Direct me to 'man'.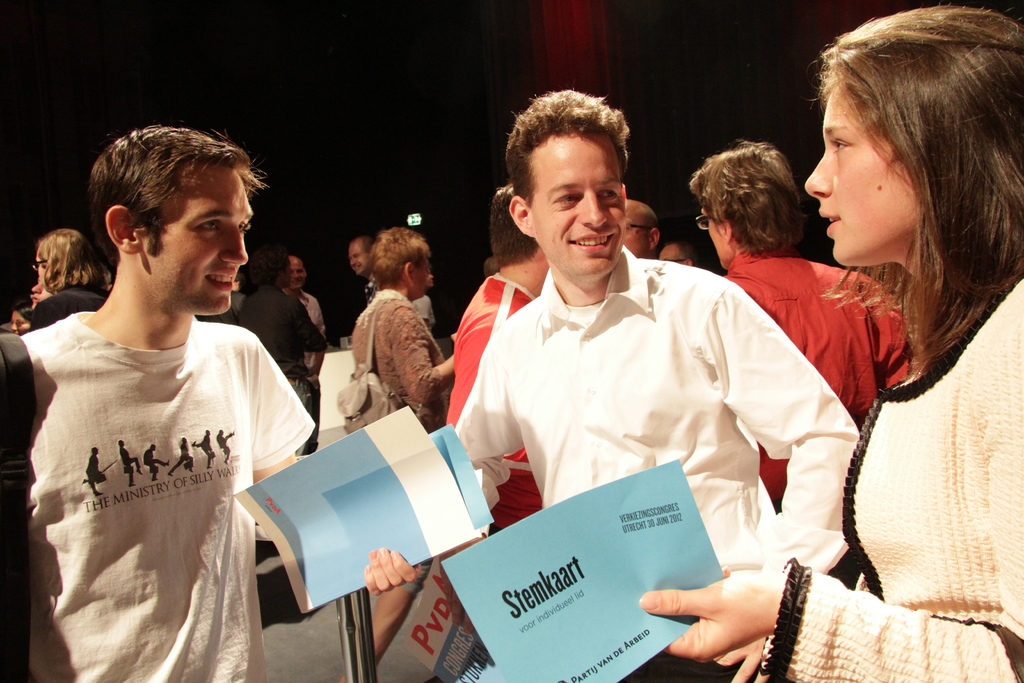
Direction: 277/252/330/368.
